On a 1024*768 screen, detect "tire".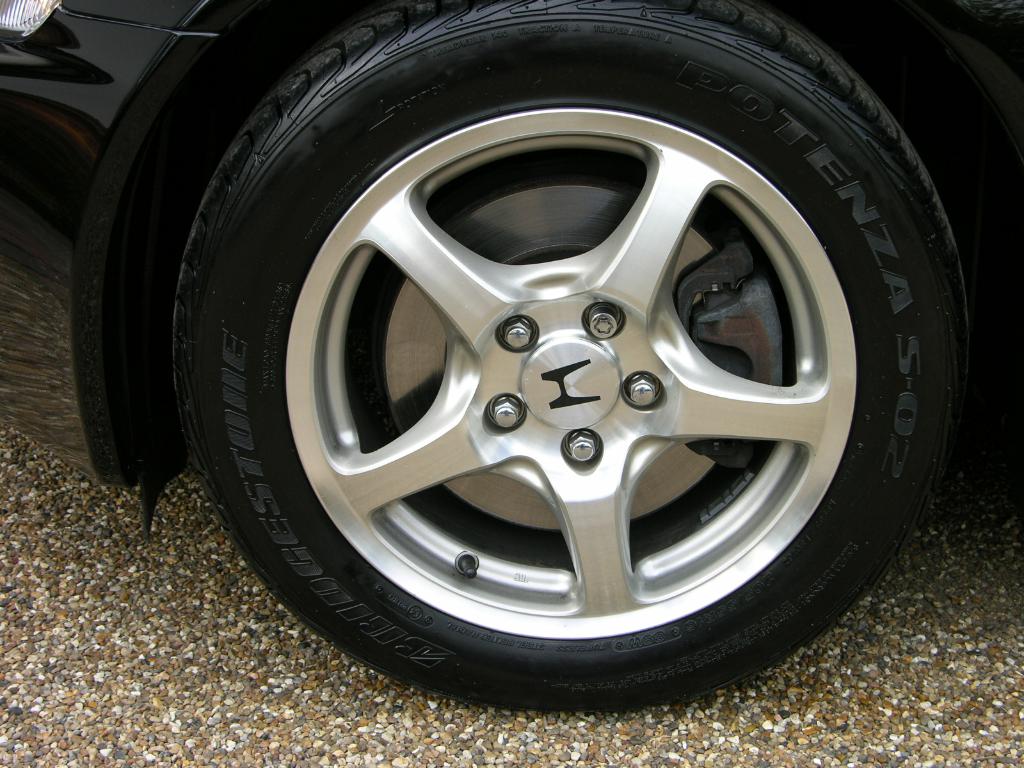
Rect(172, 0, 970, 717).
